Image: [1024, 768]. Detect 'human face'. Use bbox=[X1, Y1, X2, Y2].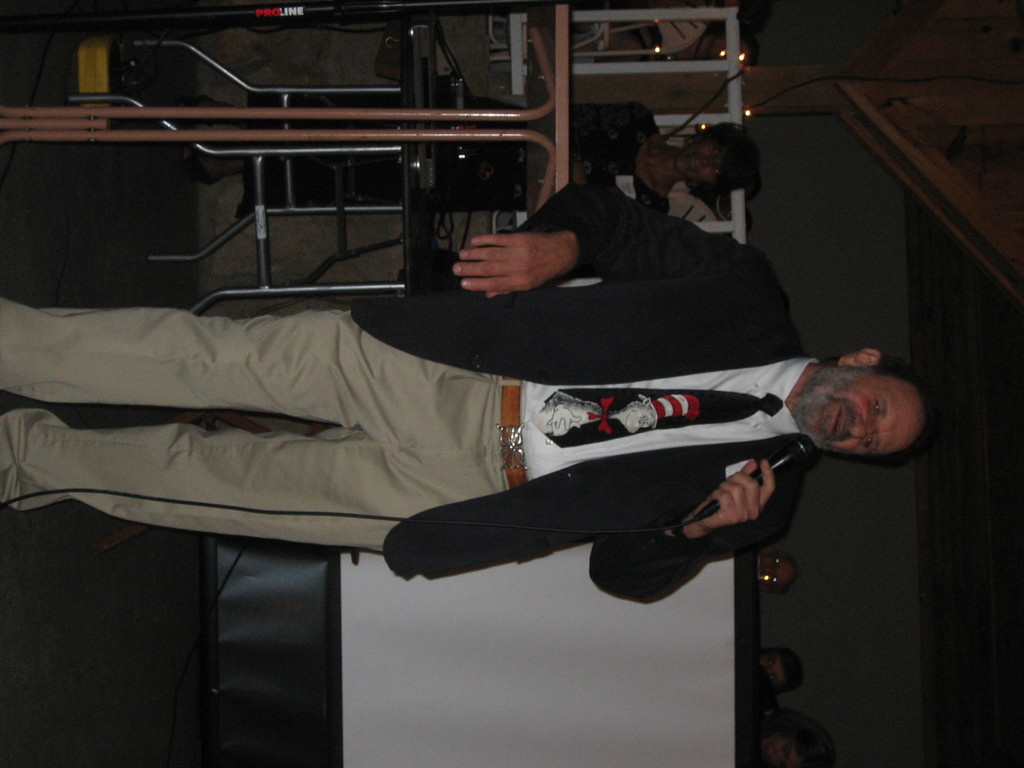
bbox=[803, 367, 916, 452].
